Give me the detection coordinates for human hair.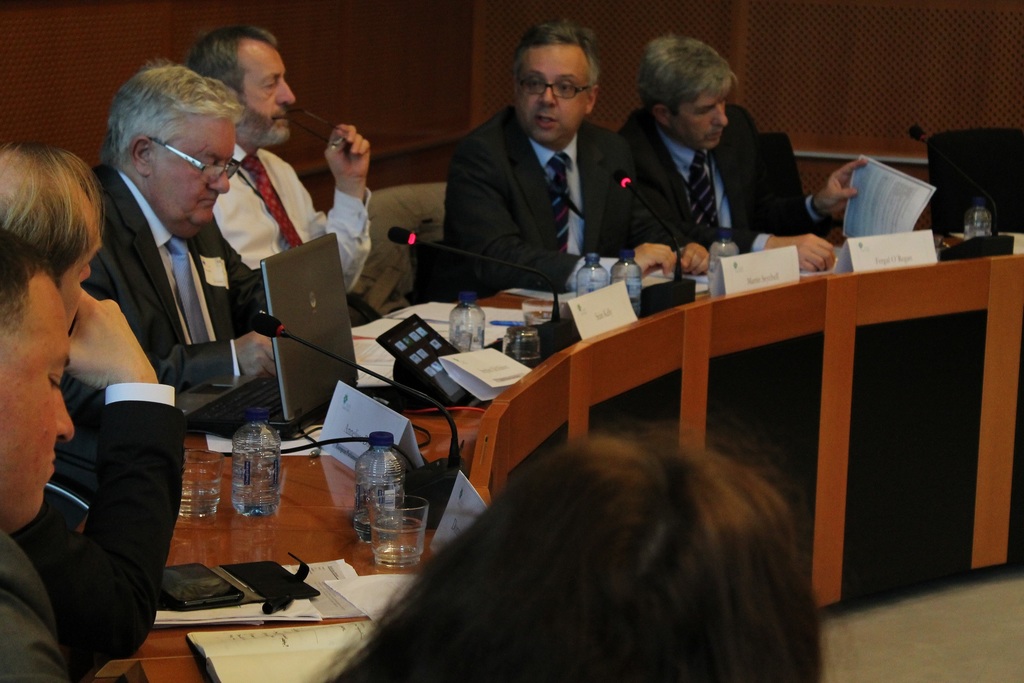
(left=0, top=138, right=108, bottom=295).
